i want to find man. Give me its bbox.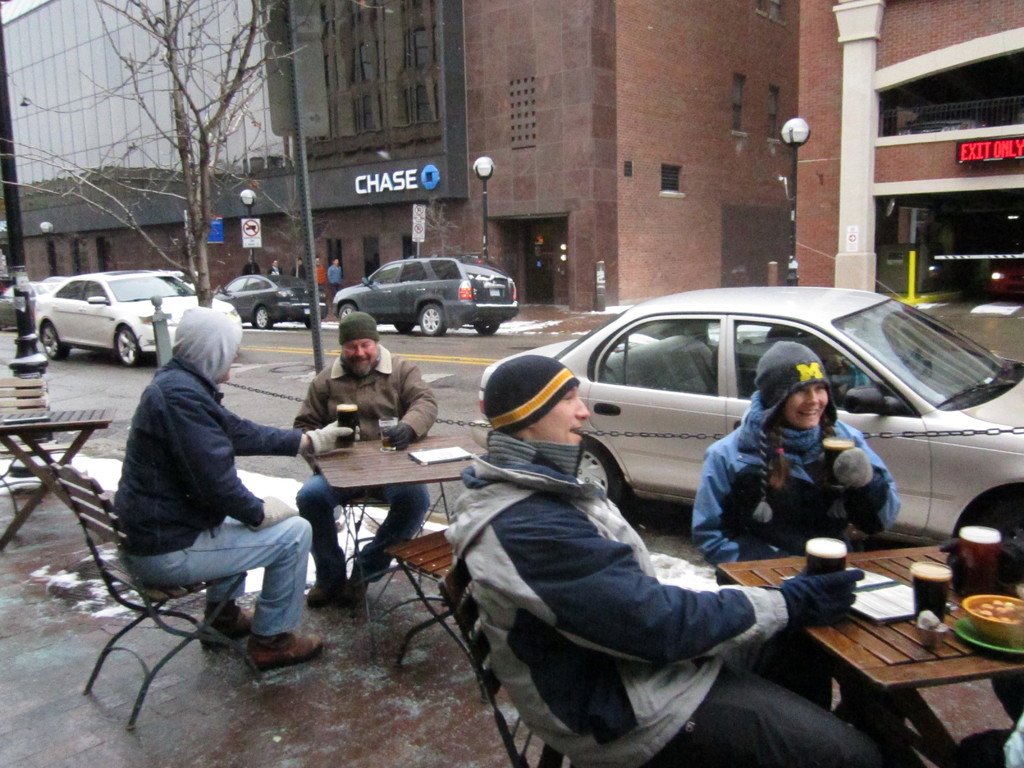
detection(294, 257, 306, 282).
